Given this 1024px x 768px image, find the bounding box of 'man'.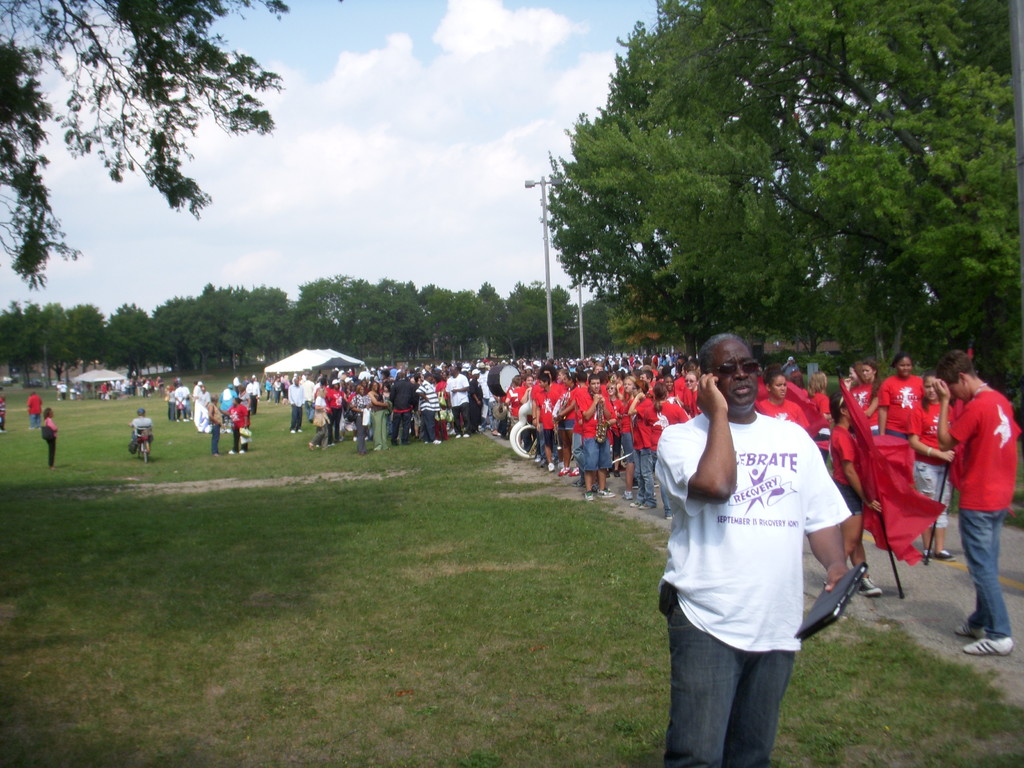
crop(271, 378, 280, 405).
